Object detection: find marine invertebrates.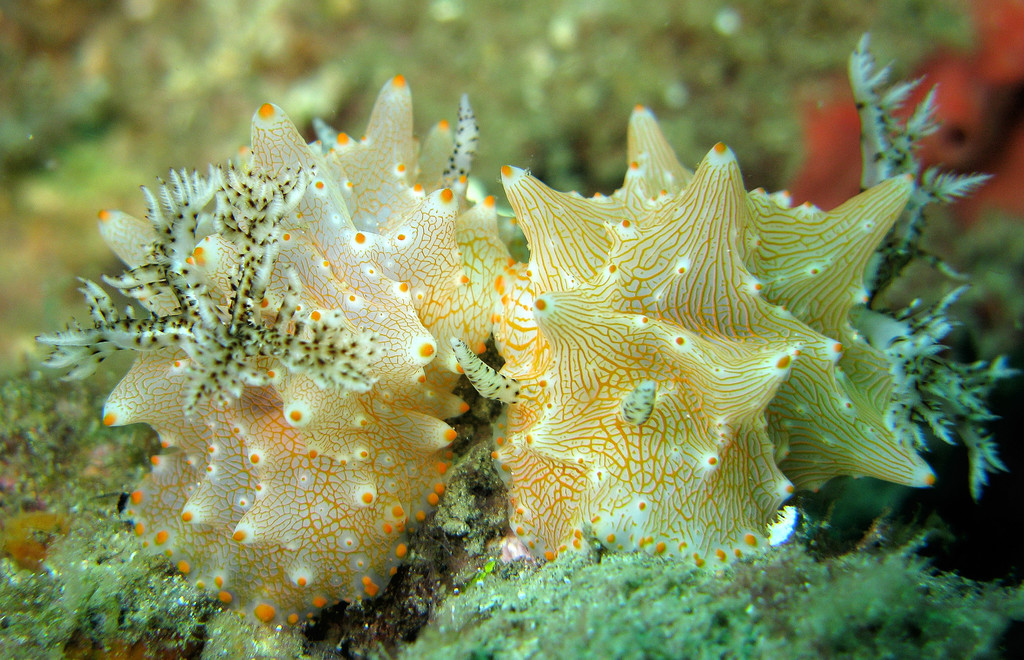
bbox(42, 76, 521, 636).
